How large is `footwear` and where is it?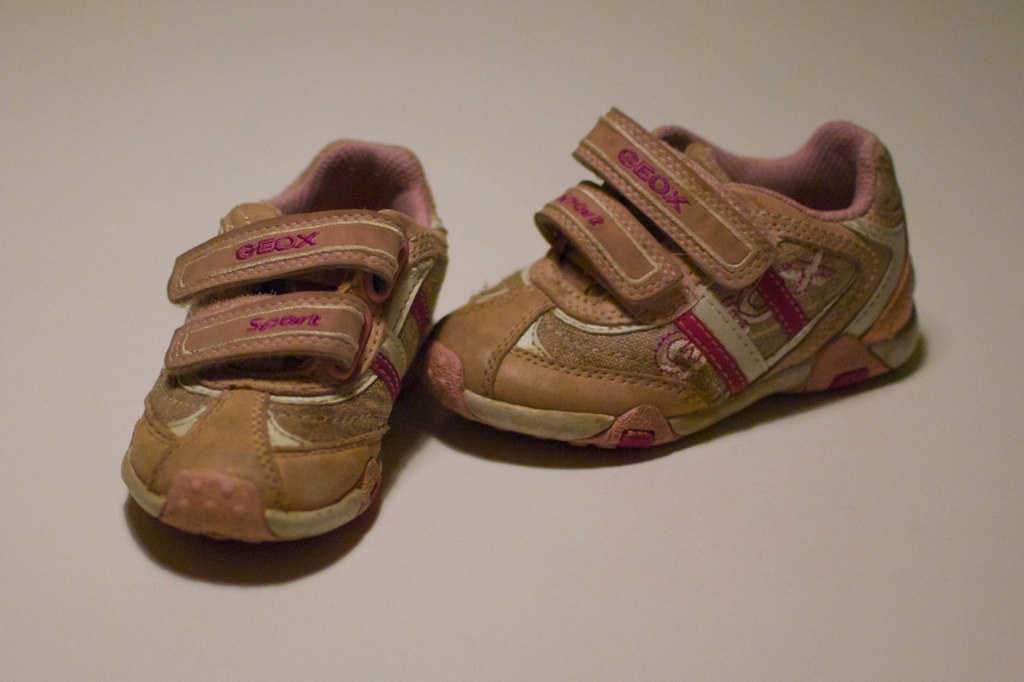
Bounding box: box=[119, 138, 453, 543].
